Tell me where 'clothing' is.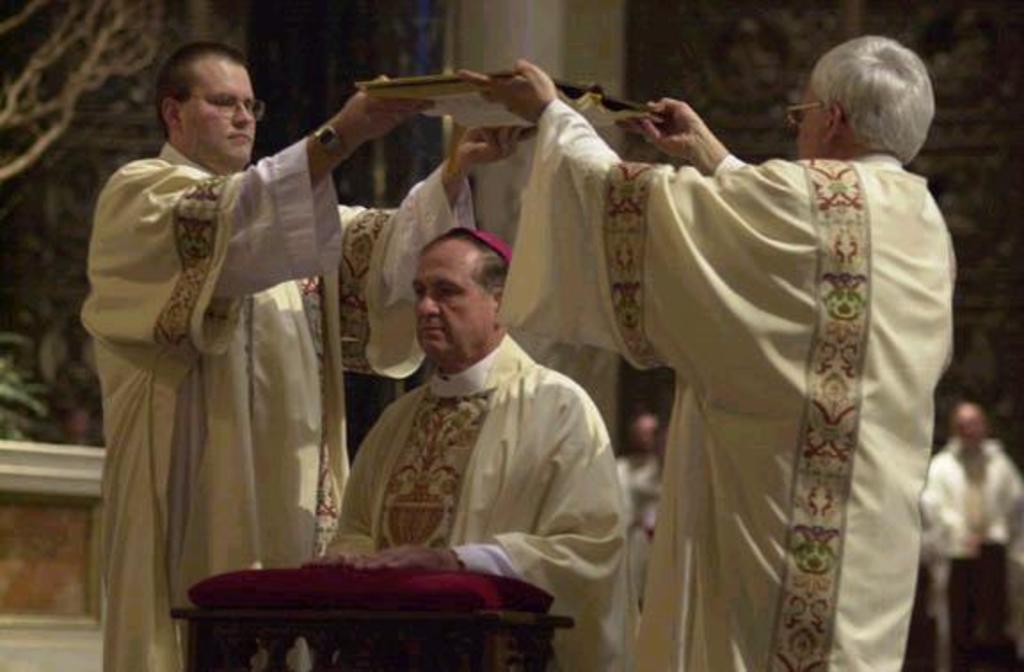
'clothing' is at pyautogui.locateOnScreen(491, 94, 958, 670).
